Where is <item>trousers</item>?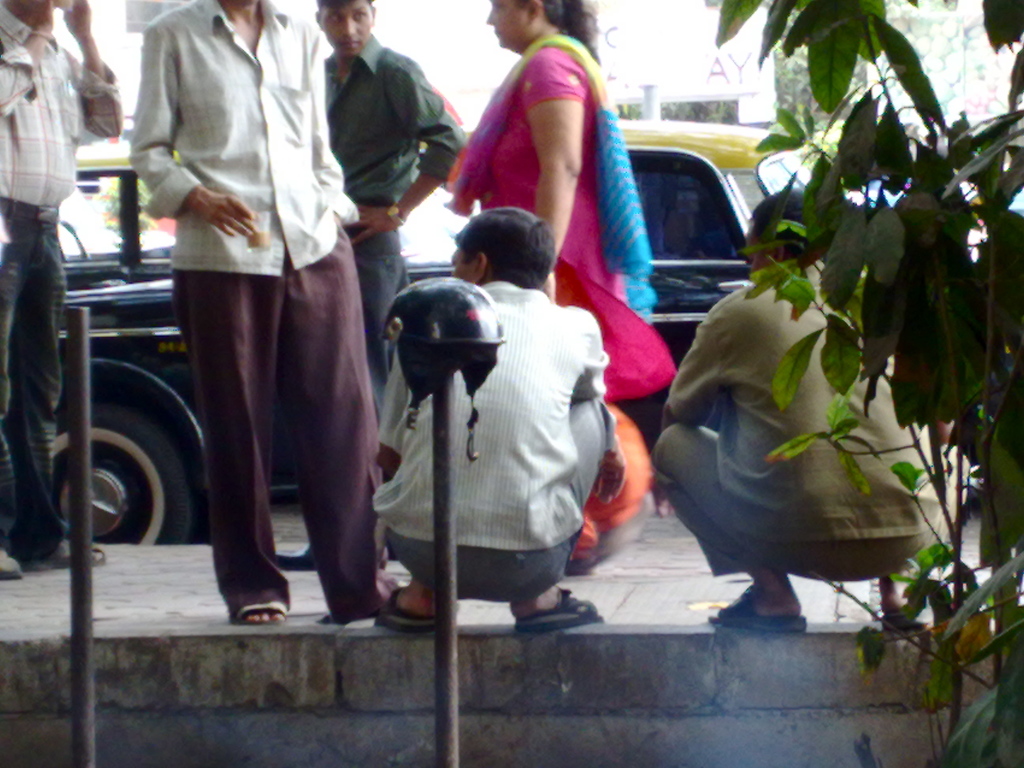
locate(388, 392, 617, 600).
